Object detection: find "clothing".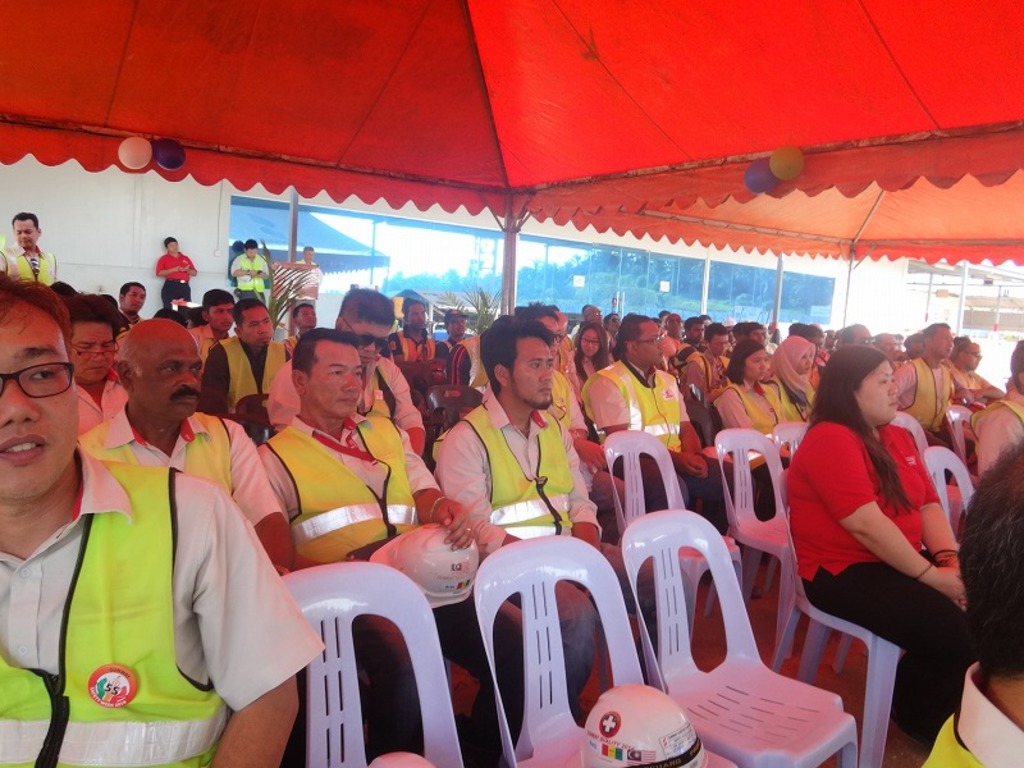
{"left": 392, "top": 338, "right": 445, "bottom": 375}.
